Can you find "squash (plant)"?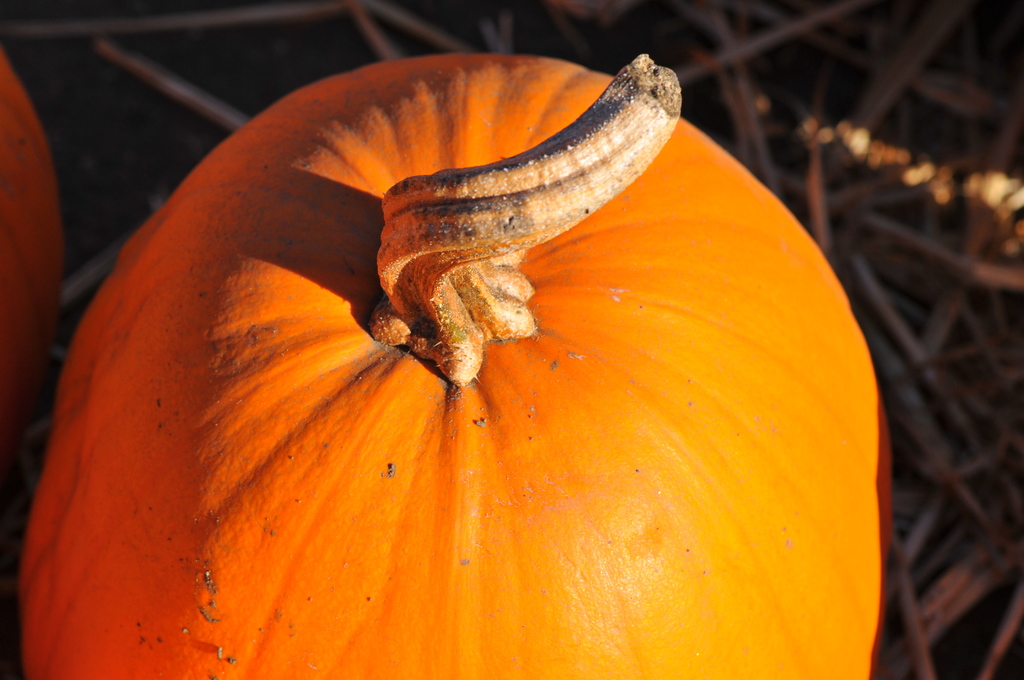
Yes, bounding box: bbox=[26, 109, 865, 632].
